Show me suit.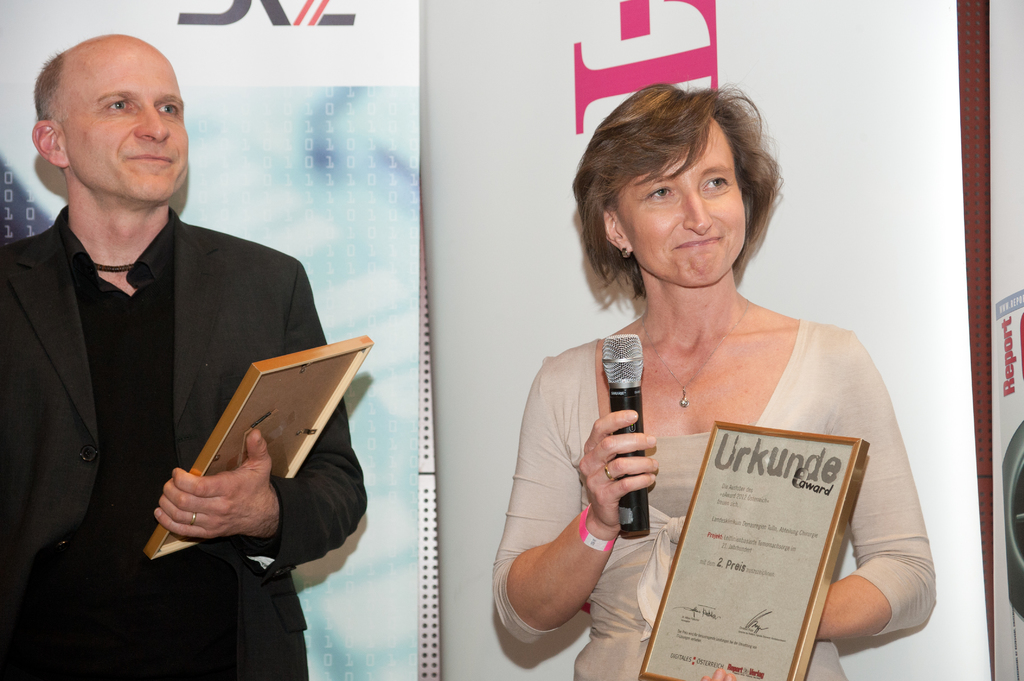
suit is here: bbox(0, 199, 367, 640).
